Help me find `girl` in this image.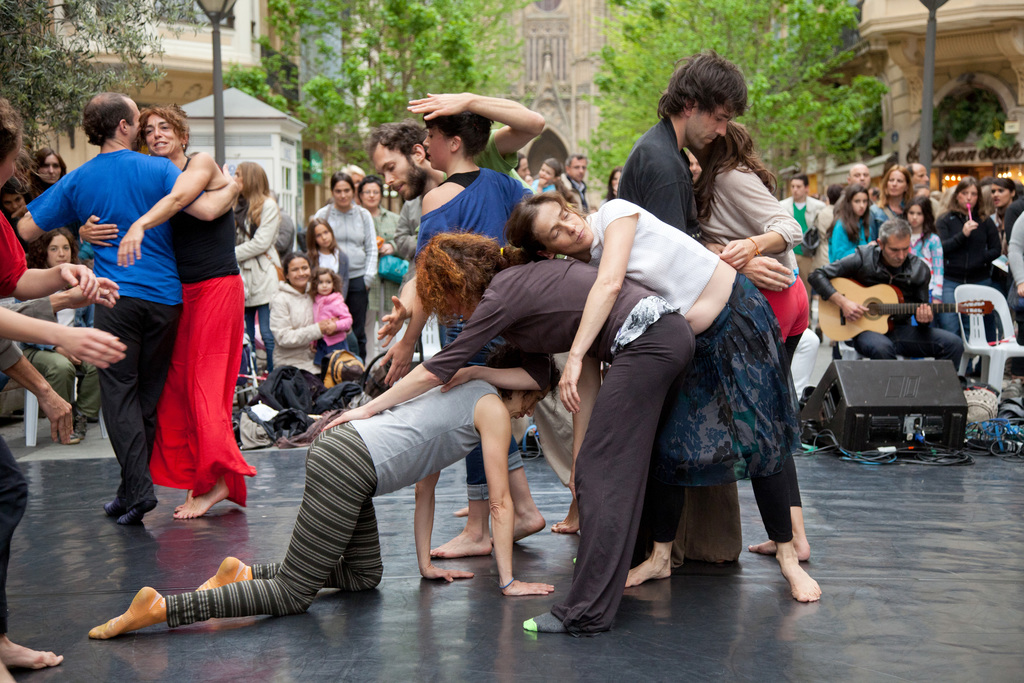
Found it: (827, 187, 879, 262).
